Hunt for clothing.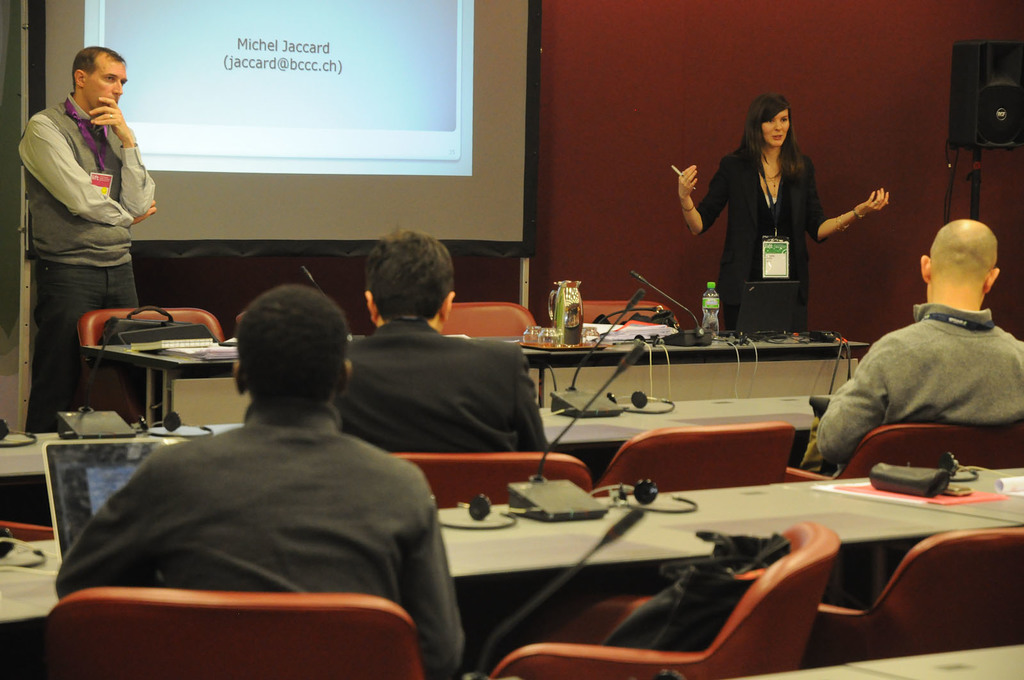
Hunted down at [823, 262, 1016, 470].
